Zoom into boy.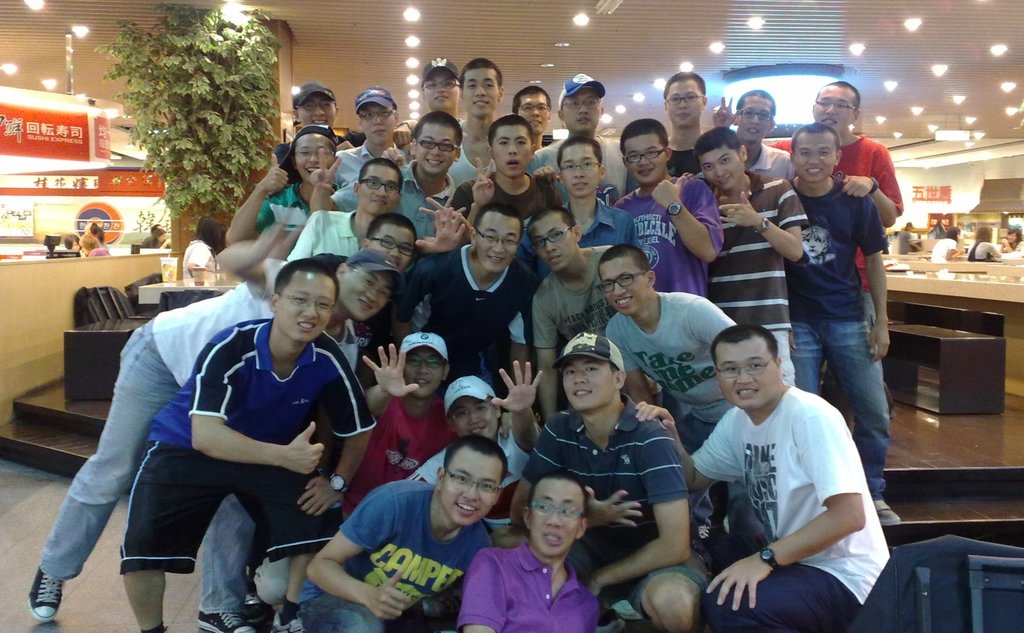
Zoom target: Rect(712, 93, 792, 183).
